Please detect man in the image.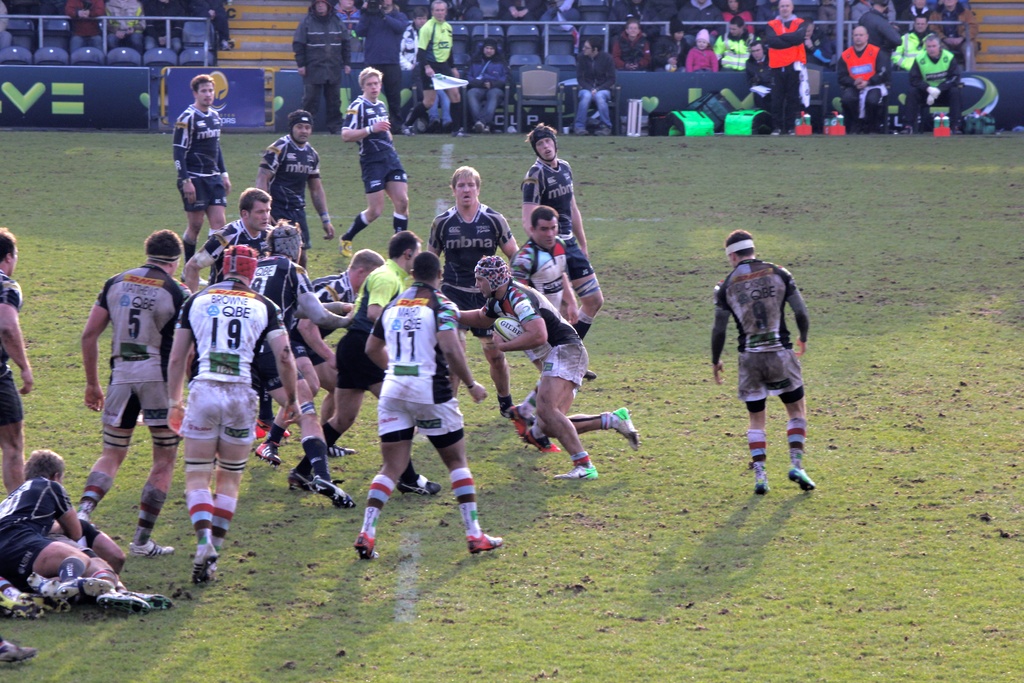
[906,32,965,136].
